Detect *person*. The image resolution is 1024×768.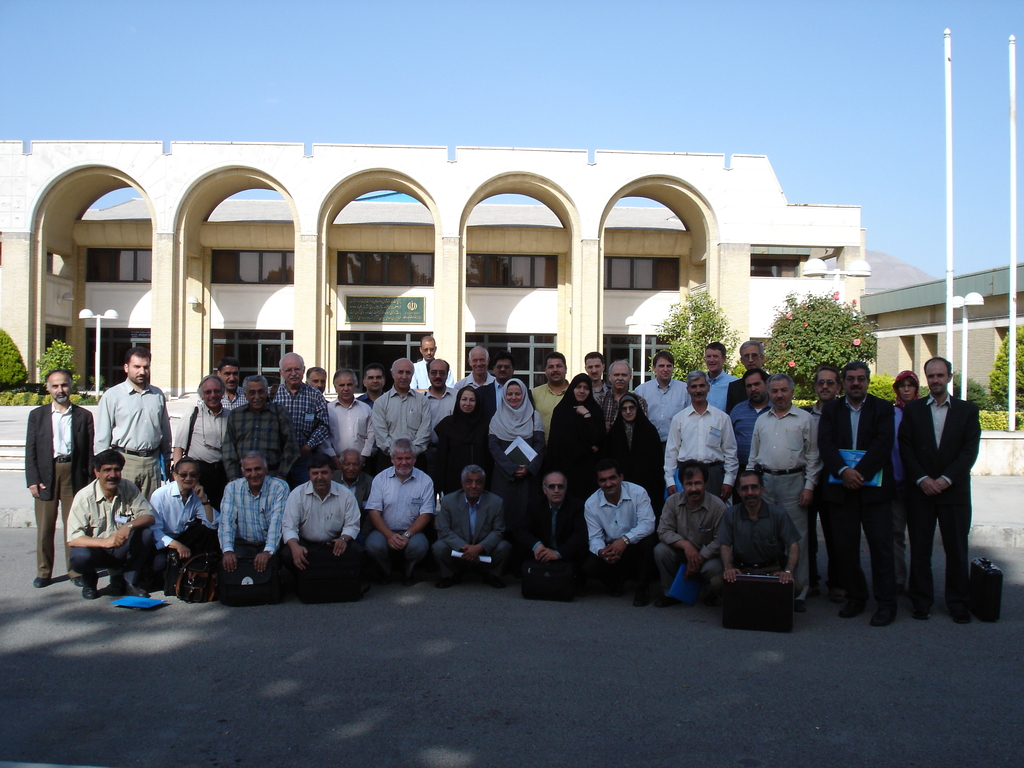
(left=737, top=336, right=768, bottom=365).
